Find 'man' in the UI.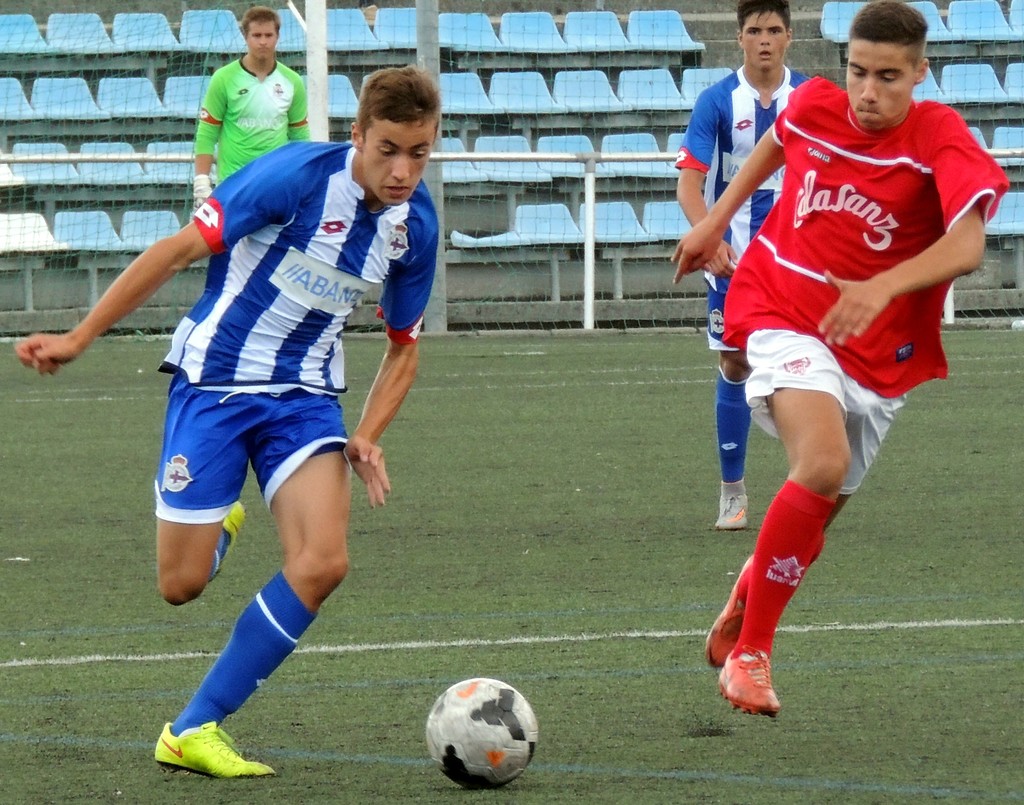
UI element at [189,6,310,212].
